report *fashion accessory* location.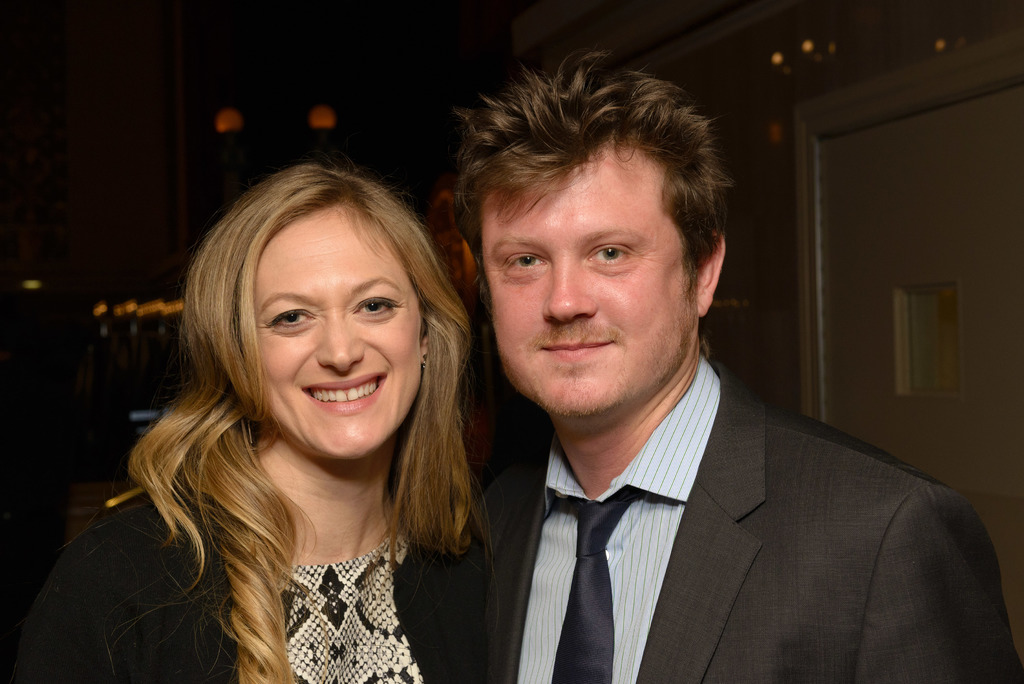
Report: box=[422, 348, 429, 373].
